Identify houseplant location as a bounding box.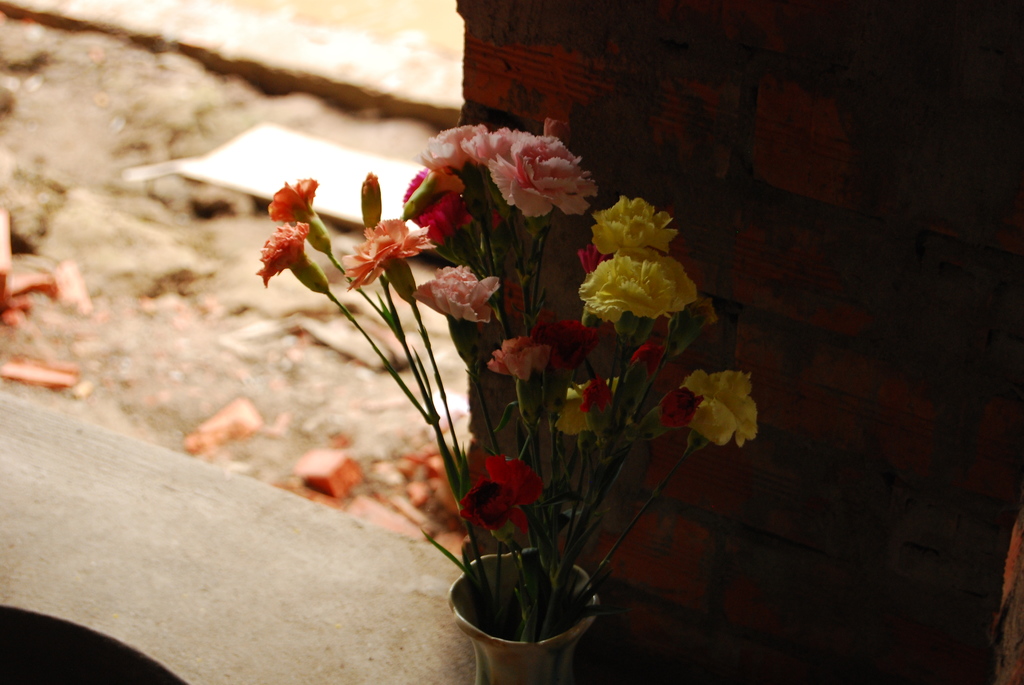
<bbox>195, 87, 783, 684</bbox>.
